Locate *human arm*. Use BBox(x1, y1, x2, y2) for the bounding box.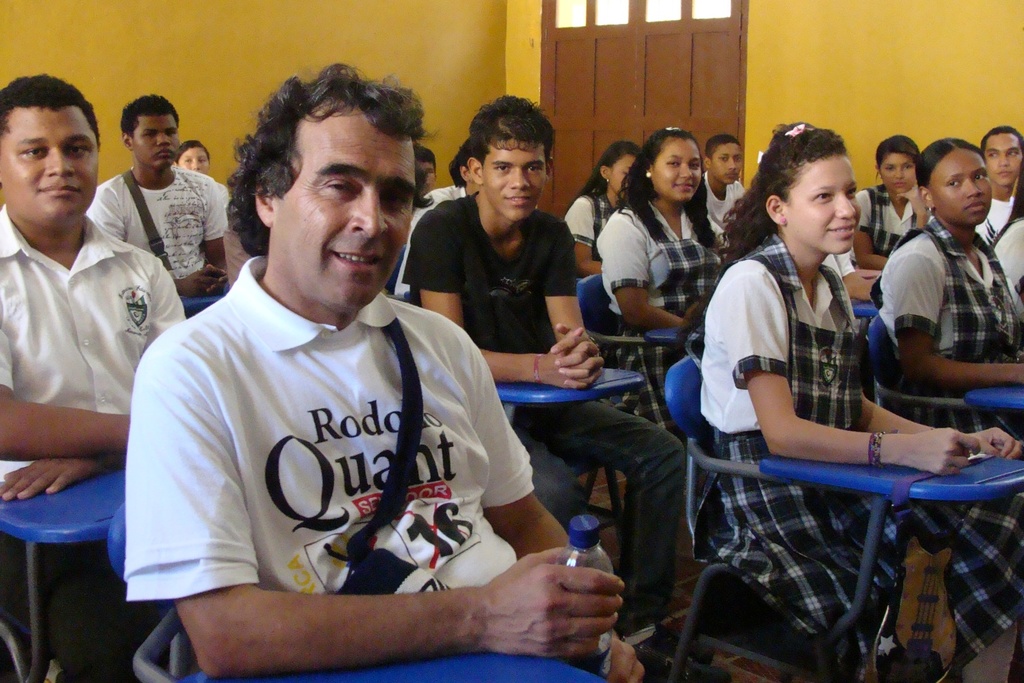
BBox(461, 331, 643, 682).
